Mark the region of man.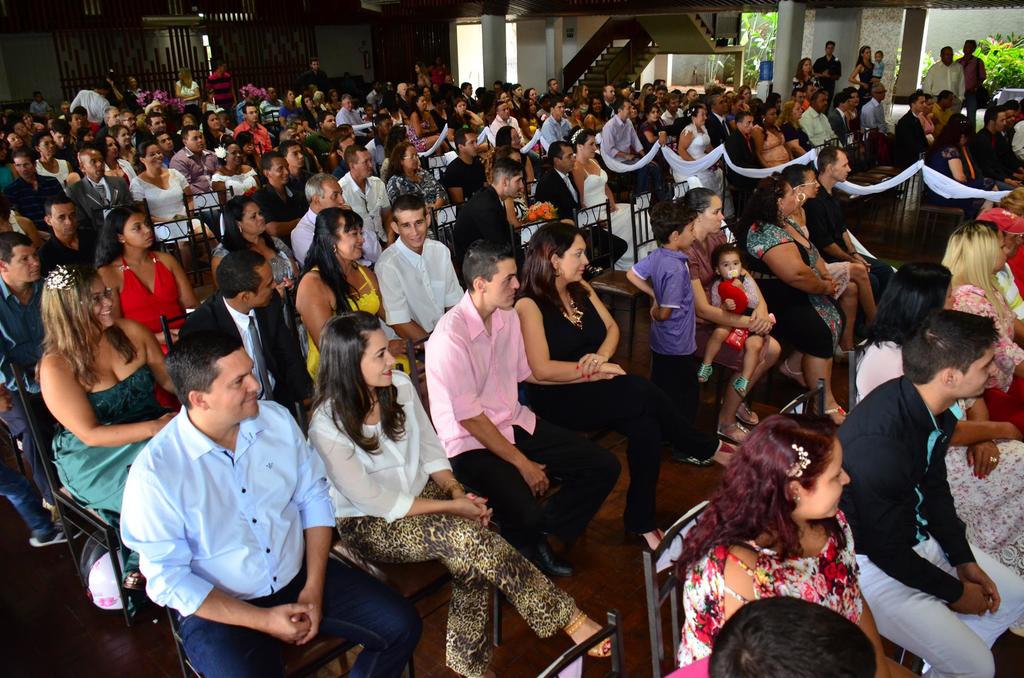
Region: (862, 85, 891, 142).
